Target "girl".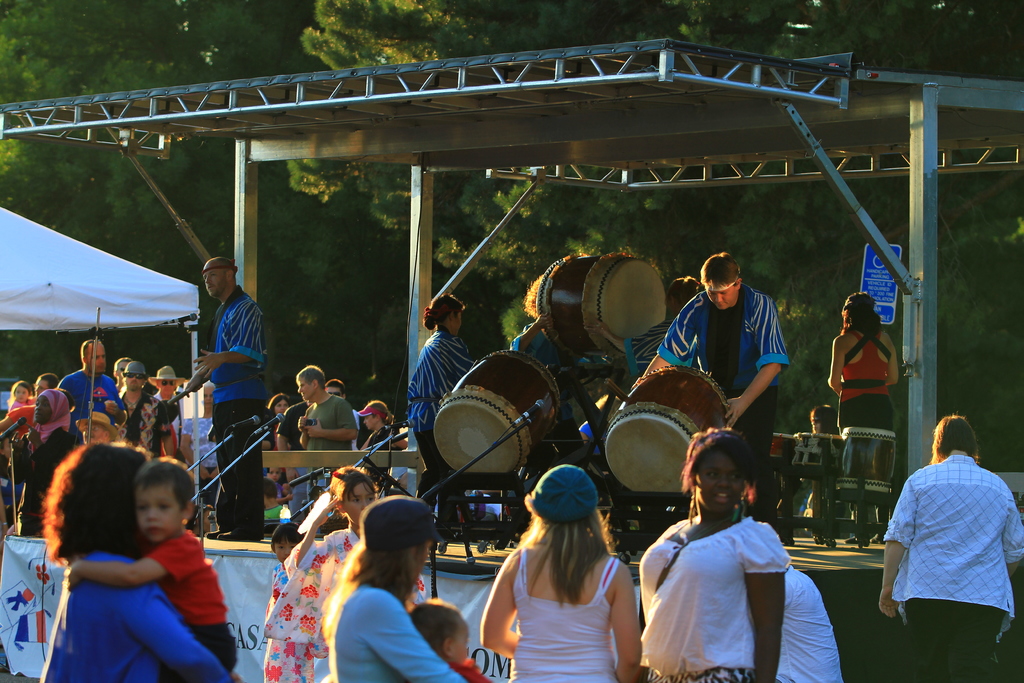
Target region: [left=481, top=461, right=643, bottom=682].
